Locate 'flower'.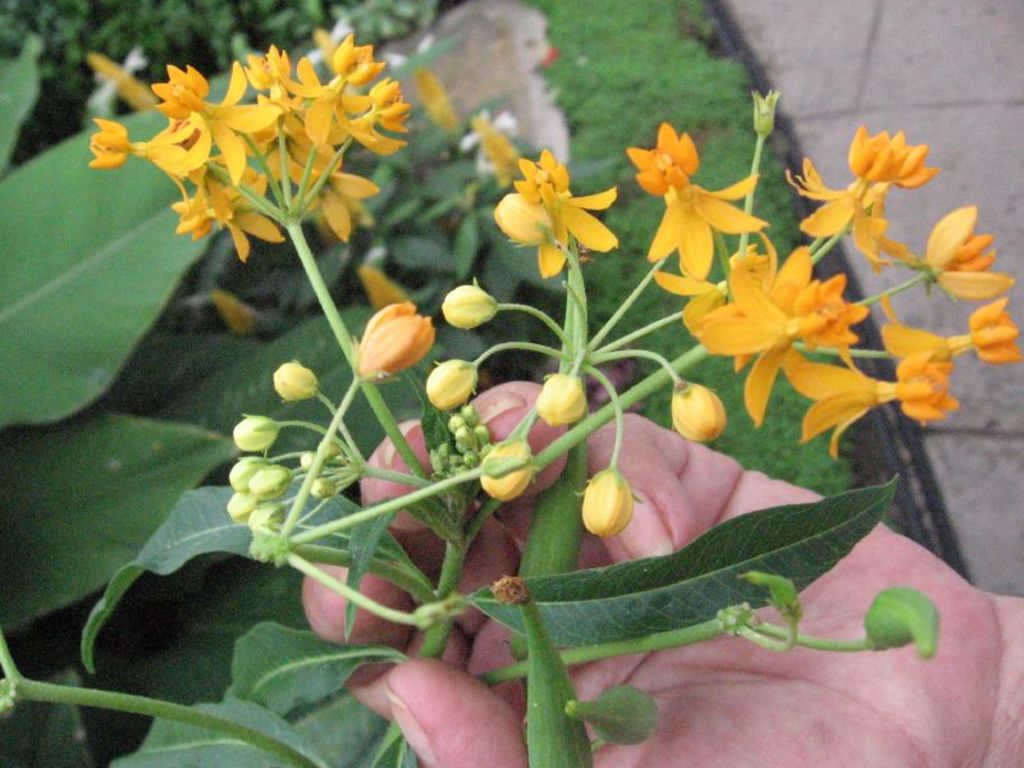
Bounding box: rect(970, 298, 1023, 364).
